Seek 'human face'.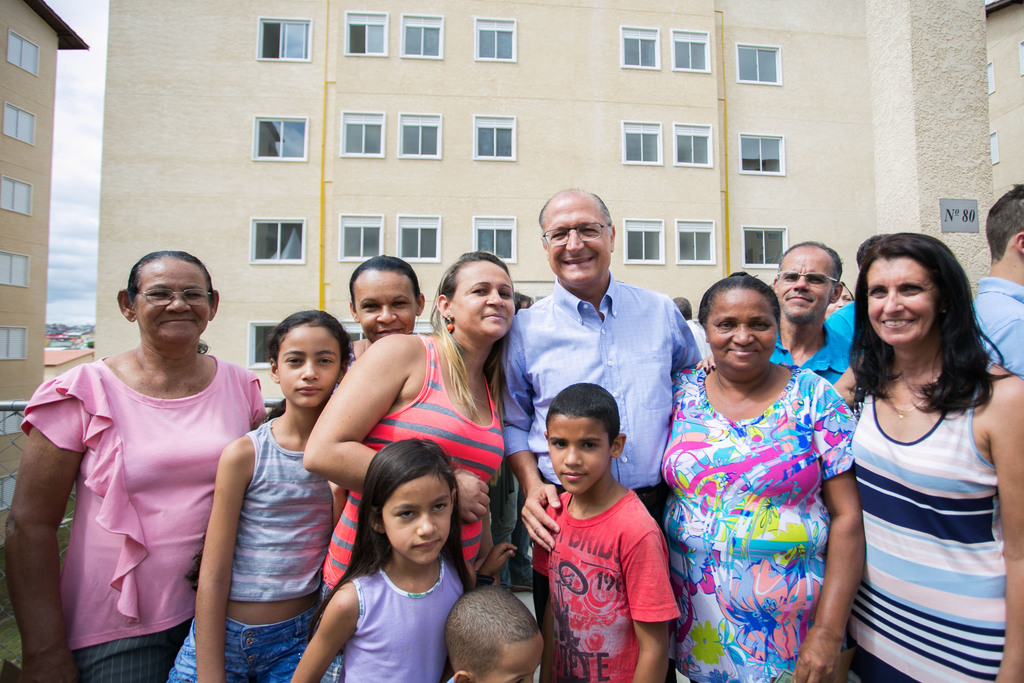
(left=540, top=190, right=609, bottom=286).
